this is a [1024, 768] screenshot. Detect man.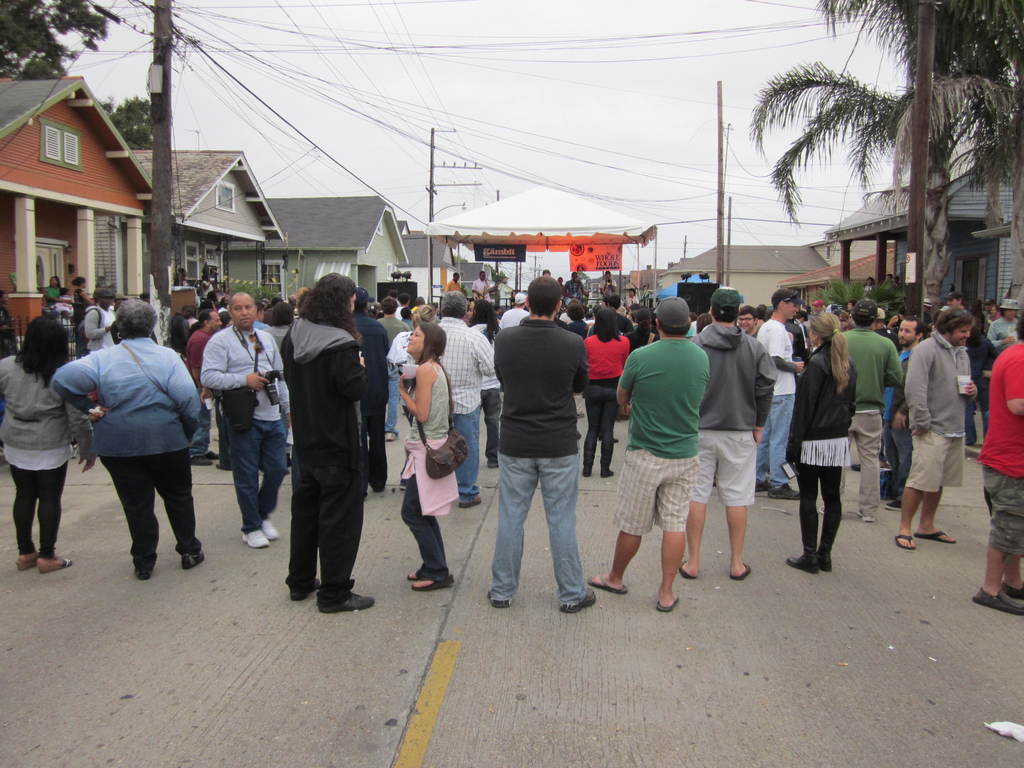
crop(444, 271, 461, 292).
